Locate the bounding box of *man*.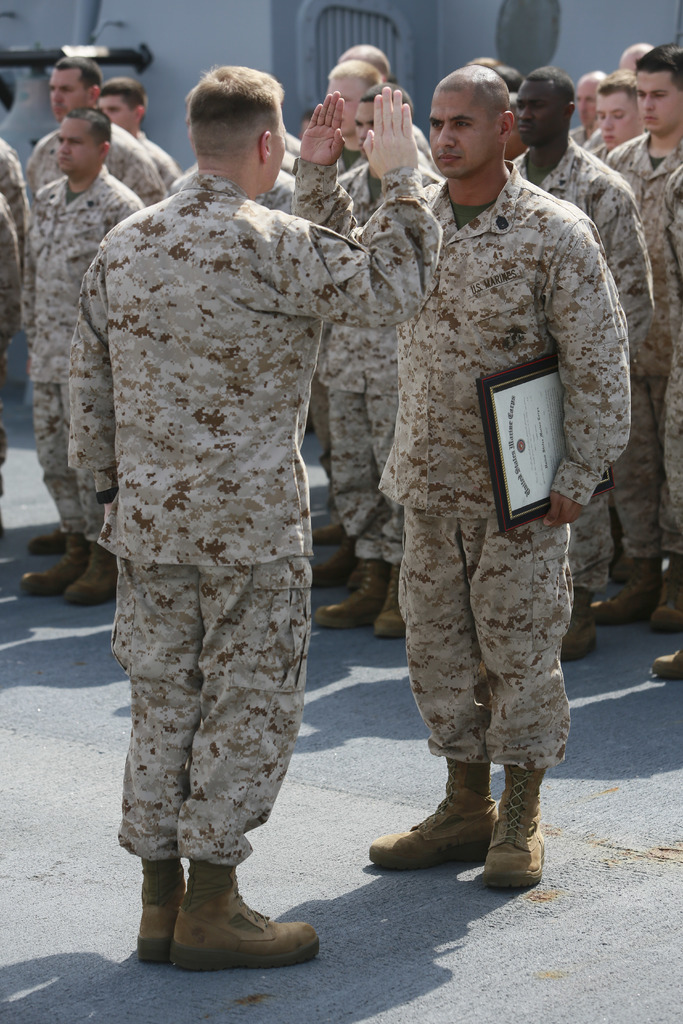
Bounding box: 645, 171, 682, 685.
